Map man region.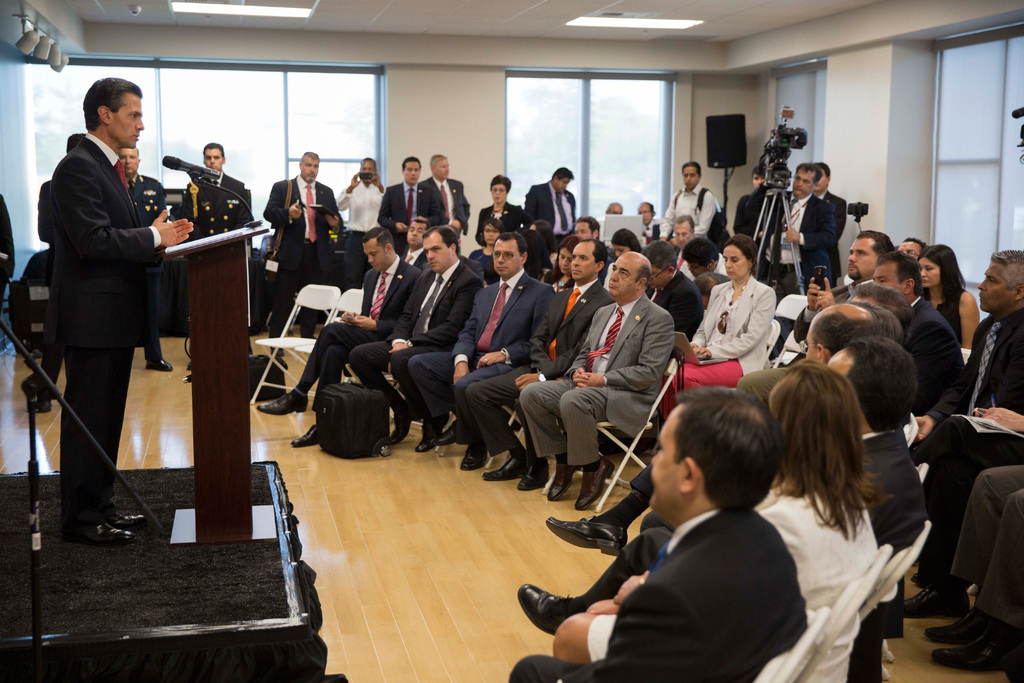
Mapped to box=[508, 387, 810, 682].
